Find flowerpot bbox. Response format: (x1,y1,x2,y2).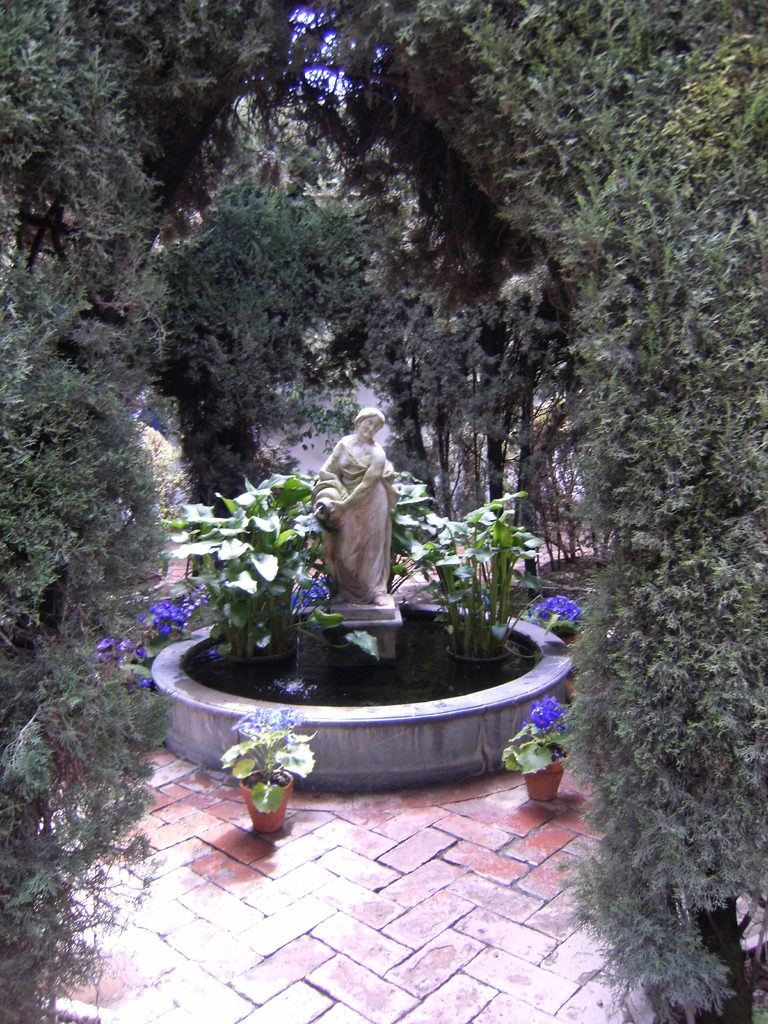
(233,765,294,840).
